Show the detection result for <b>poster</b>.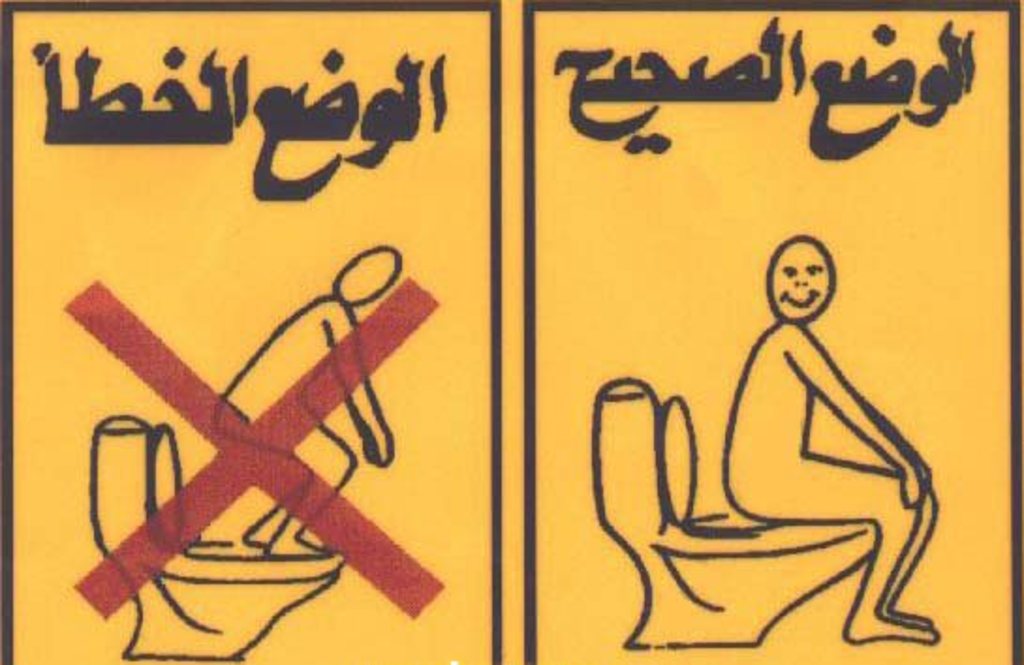
[0,0,1022,663].
